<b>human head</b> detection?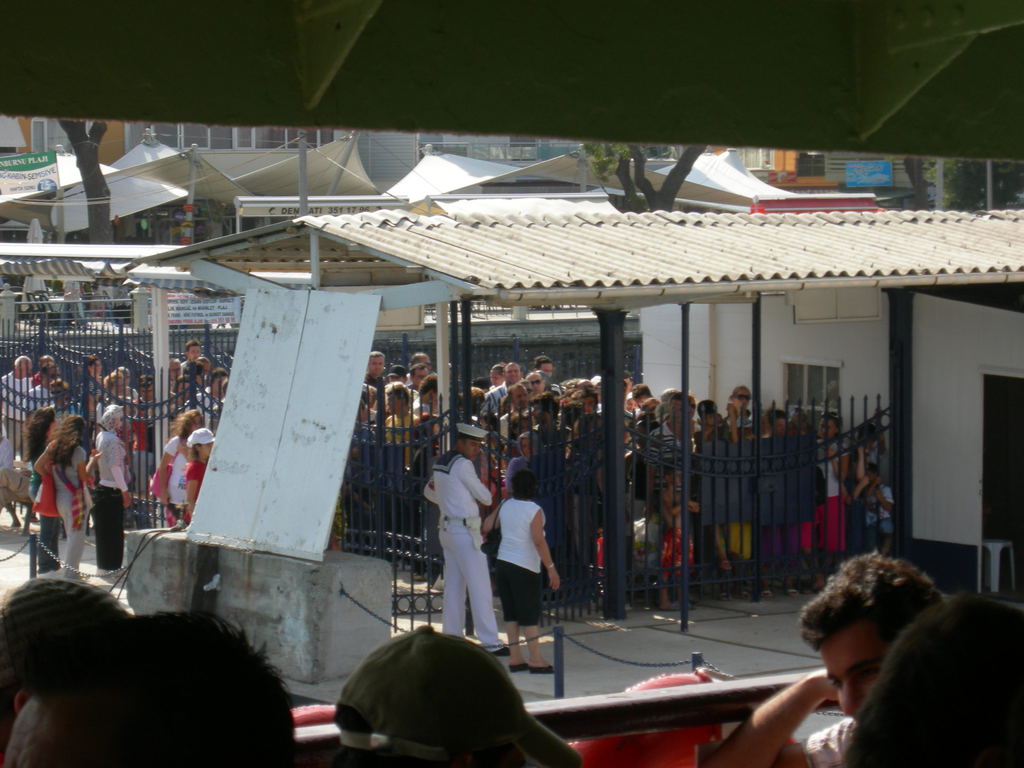
locate(408, 362, 429, 387)
